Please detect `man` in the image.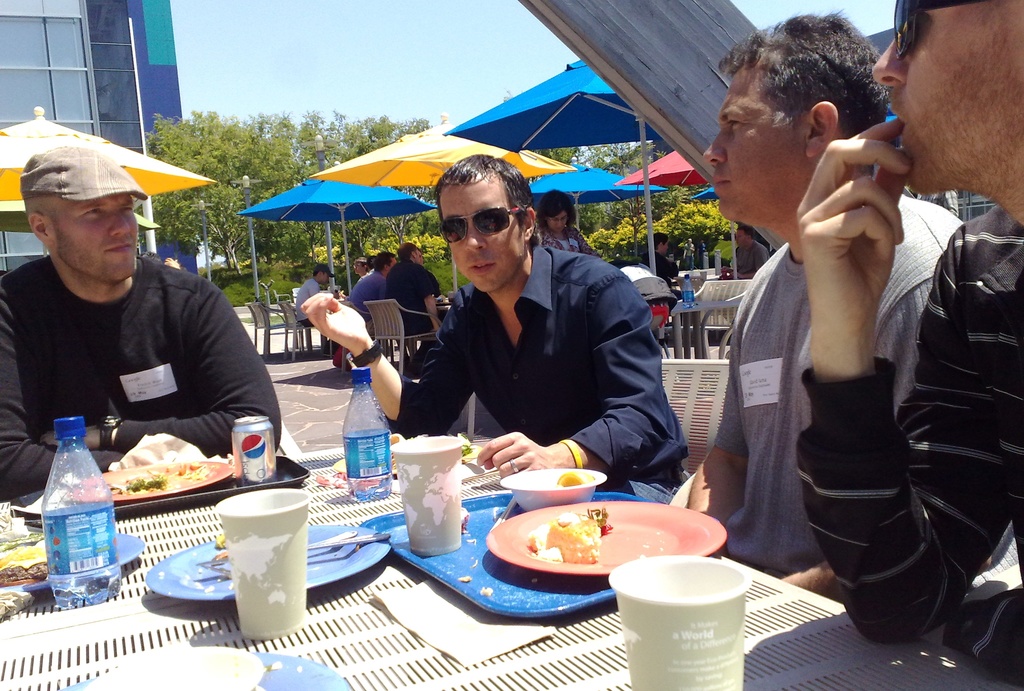
crop(291, 259, 333, 329).
